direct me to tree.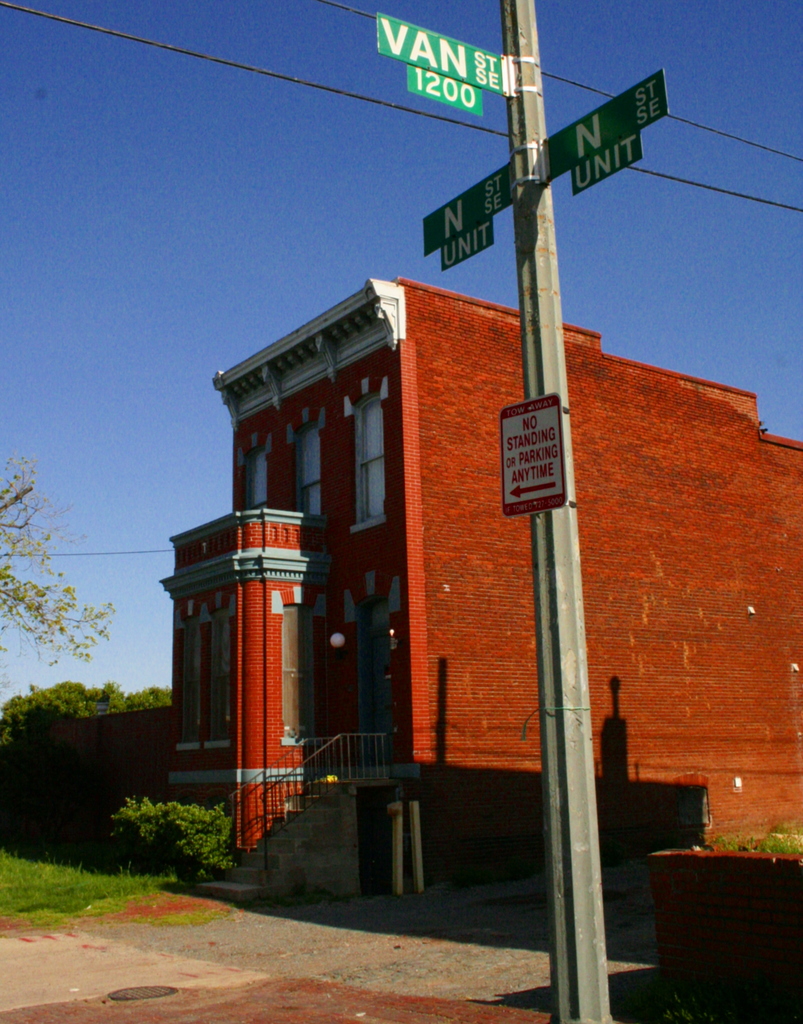
Direction: bbox(0, 433, 115, 675).
